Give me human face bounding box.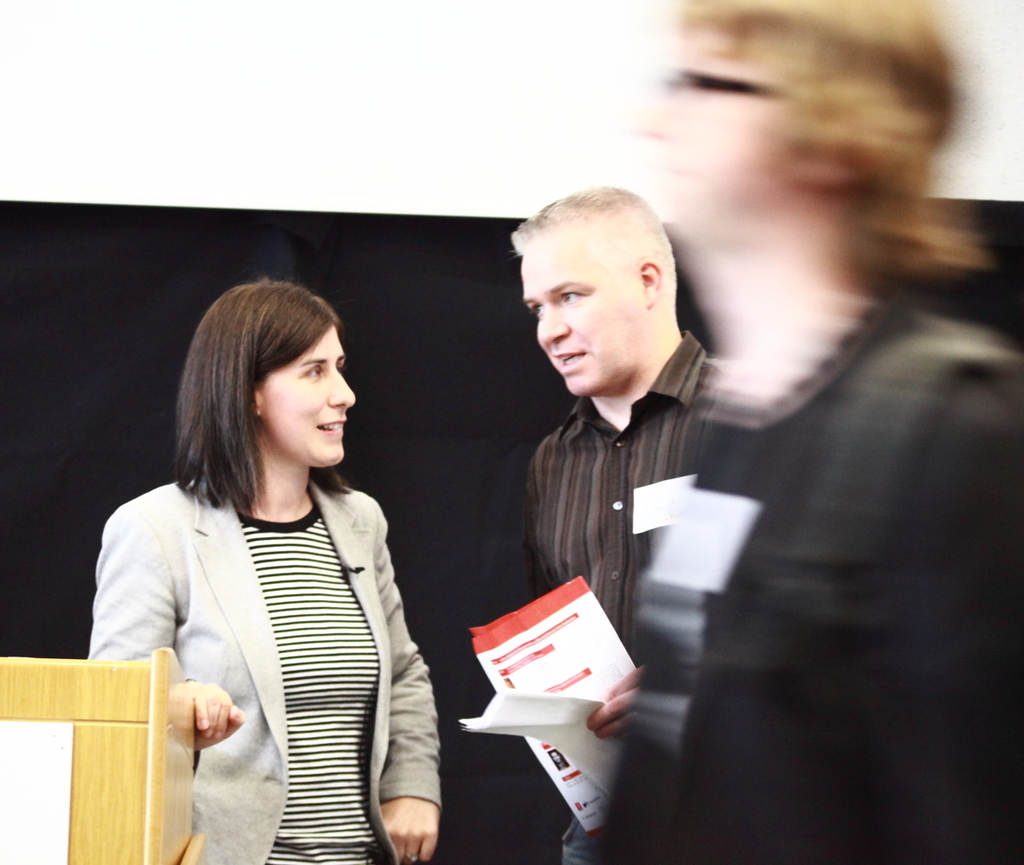
left=513, top=234, right=637, bottom=394.
